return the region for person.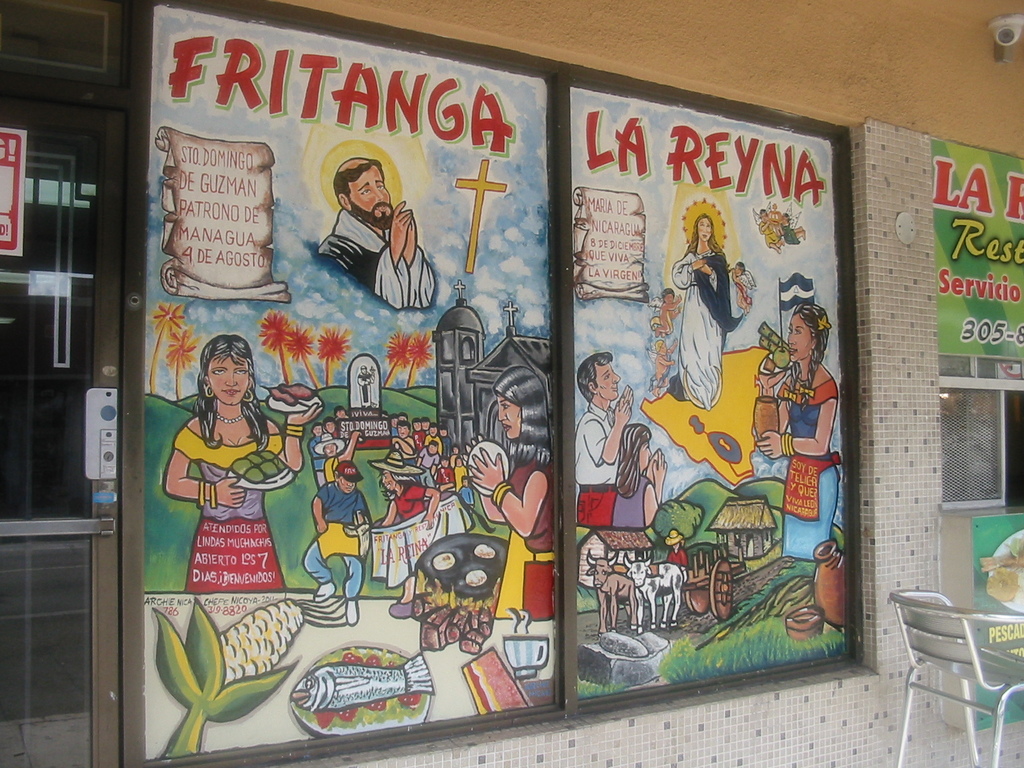
[654, 291, 680, 328].
